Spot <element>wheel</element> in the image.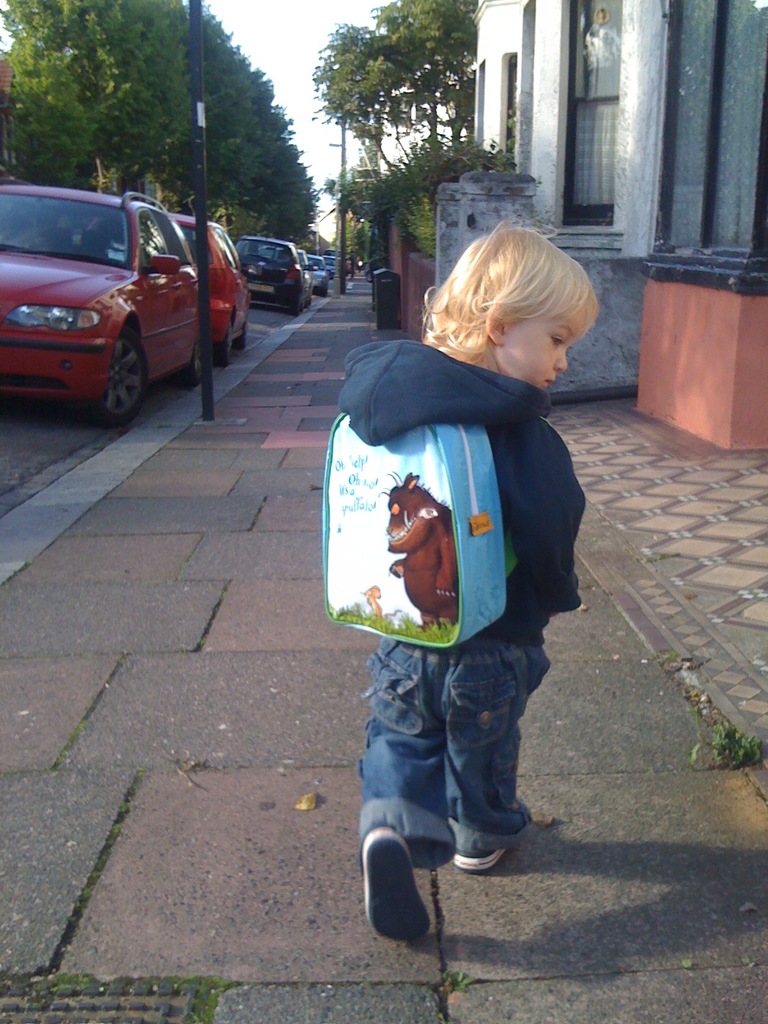
<element>wheel</element> found at locate(179, 330, 205, 390).
